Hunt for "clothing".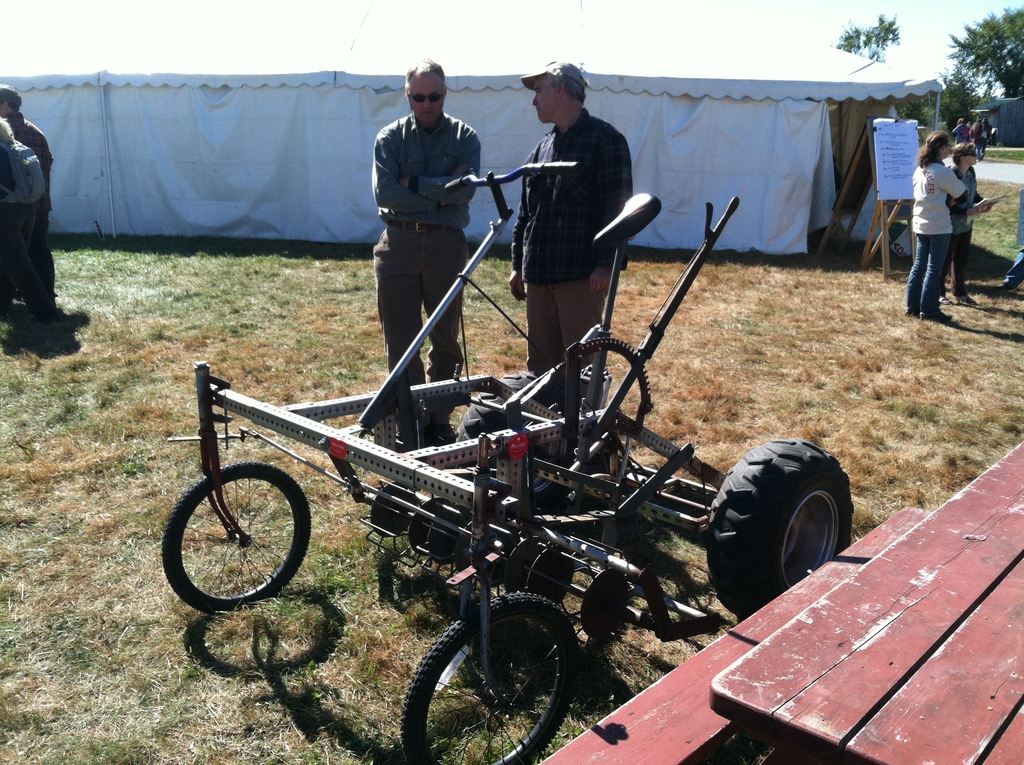
Hunted down at BBox(900, 164, 965, 315).
